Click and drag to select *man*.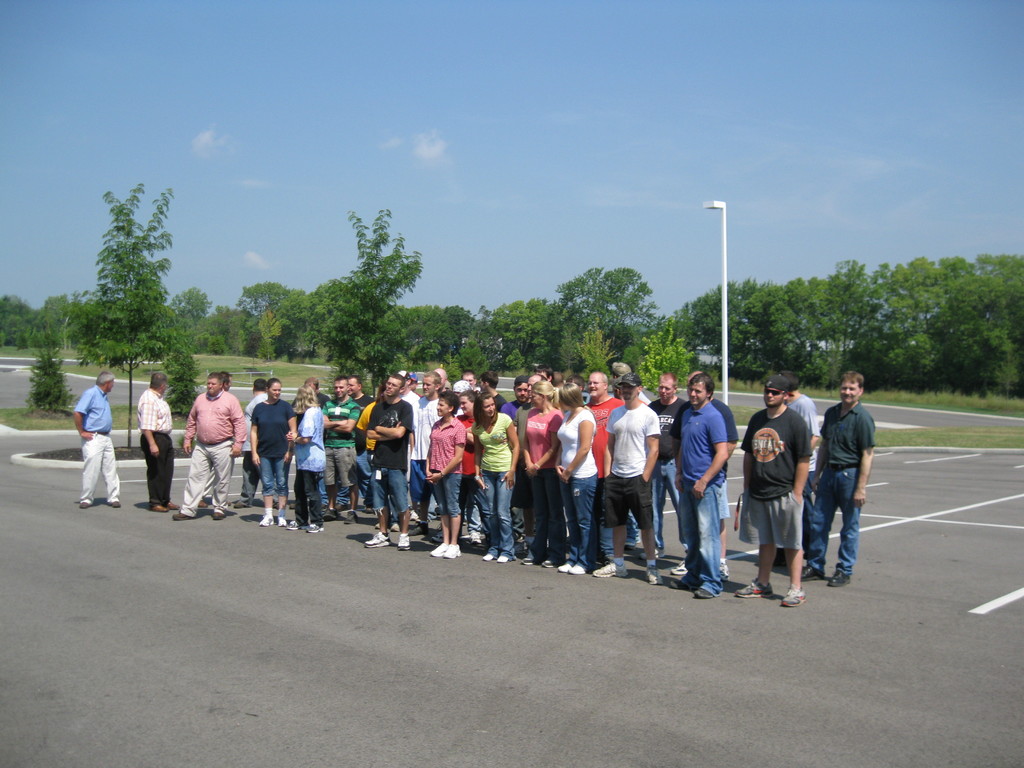
Selection: [451,378,472,417].
